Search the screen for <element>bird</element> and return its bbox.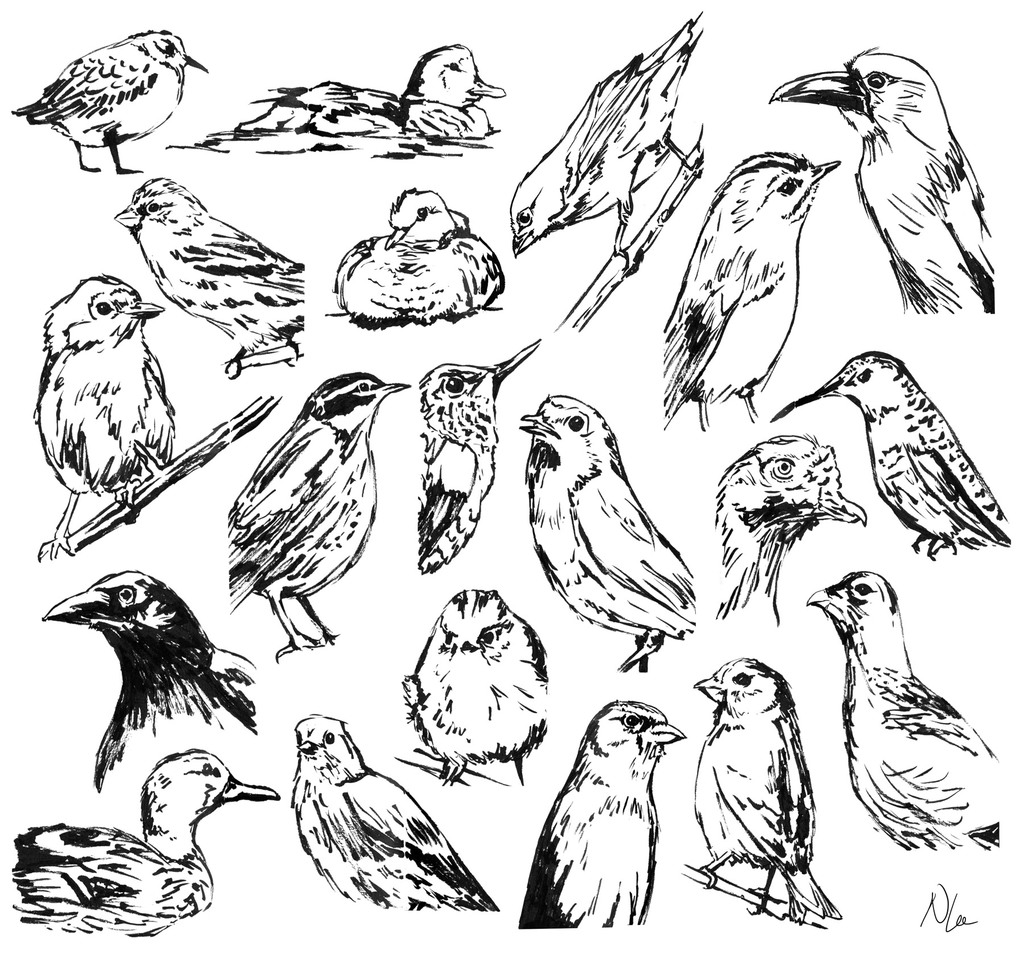
Found: {"left": 412, "top": 587, "right": 552, "bottom": 793}.
